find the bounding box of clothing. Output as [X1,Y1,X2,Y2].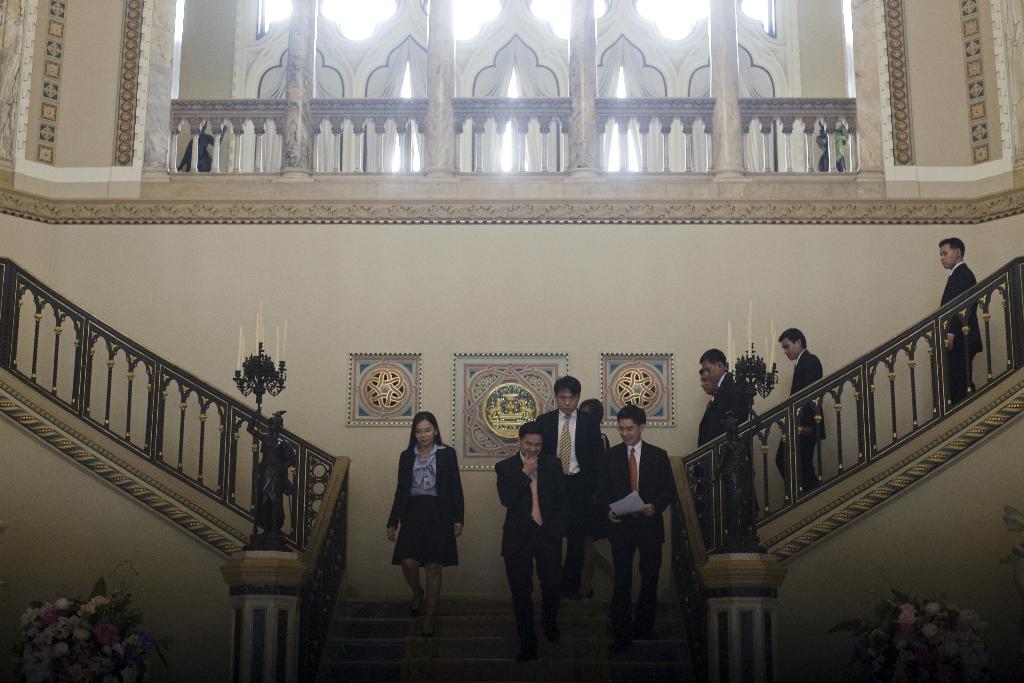
[381,438,465,595].
